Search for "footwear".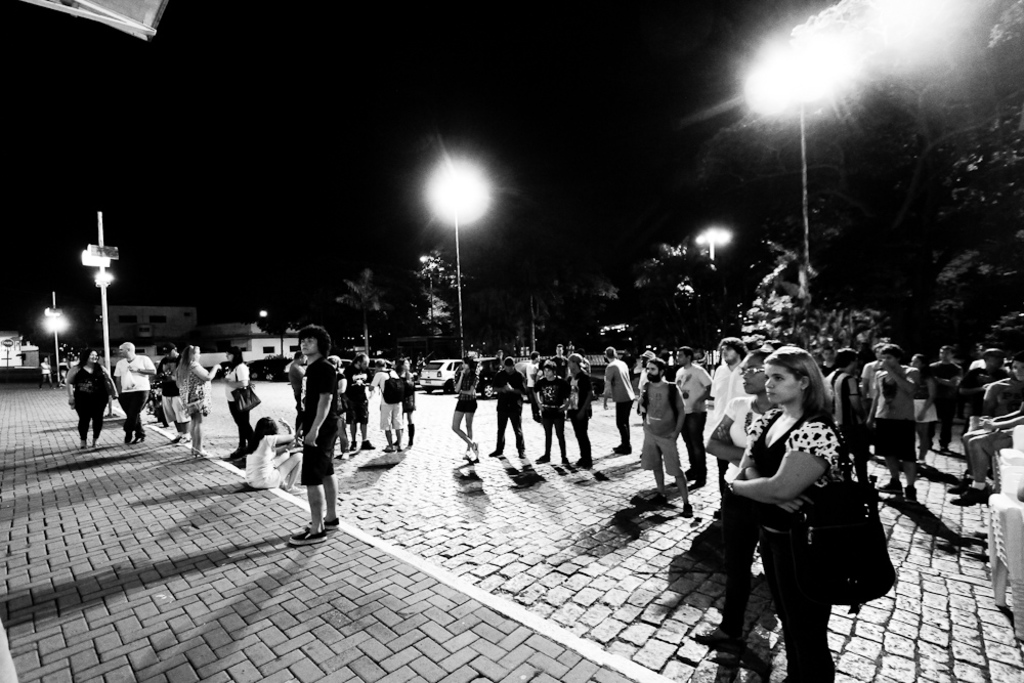
Found at {"x1": 537, "y1": 455, "x2": 549, "y2": 464}.
